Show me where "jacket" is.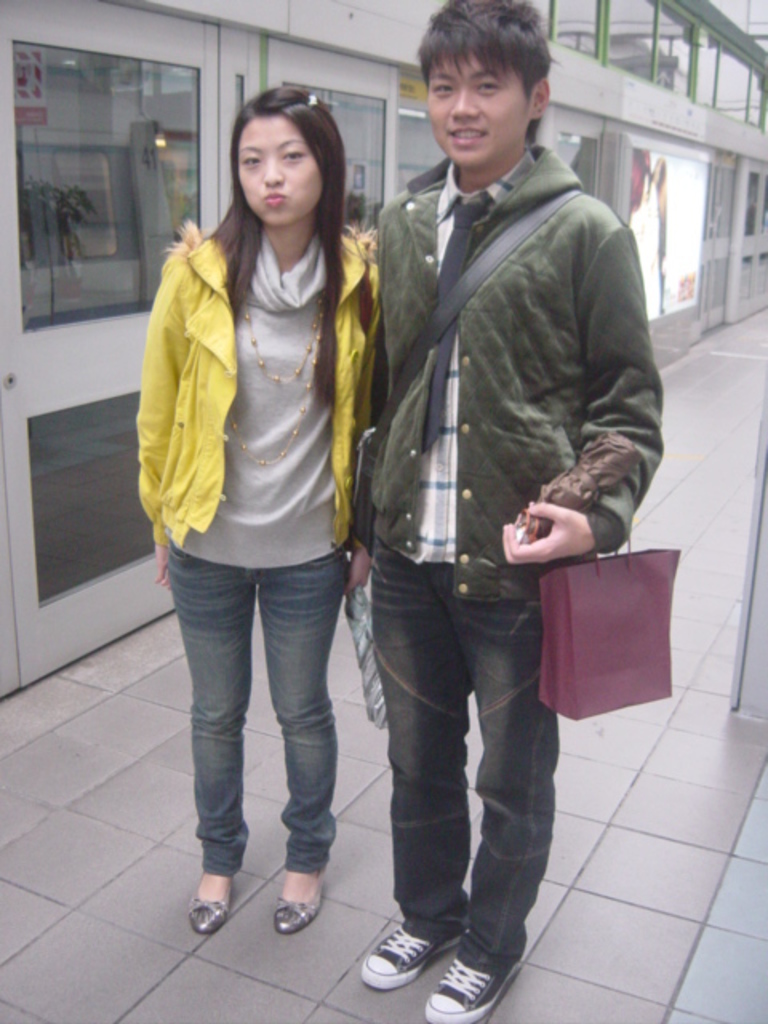
"jacket" is at BBox(149, 224, 394, 558).
